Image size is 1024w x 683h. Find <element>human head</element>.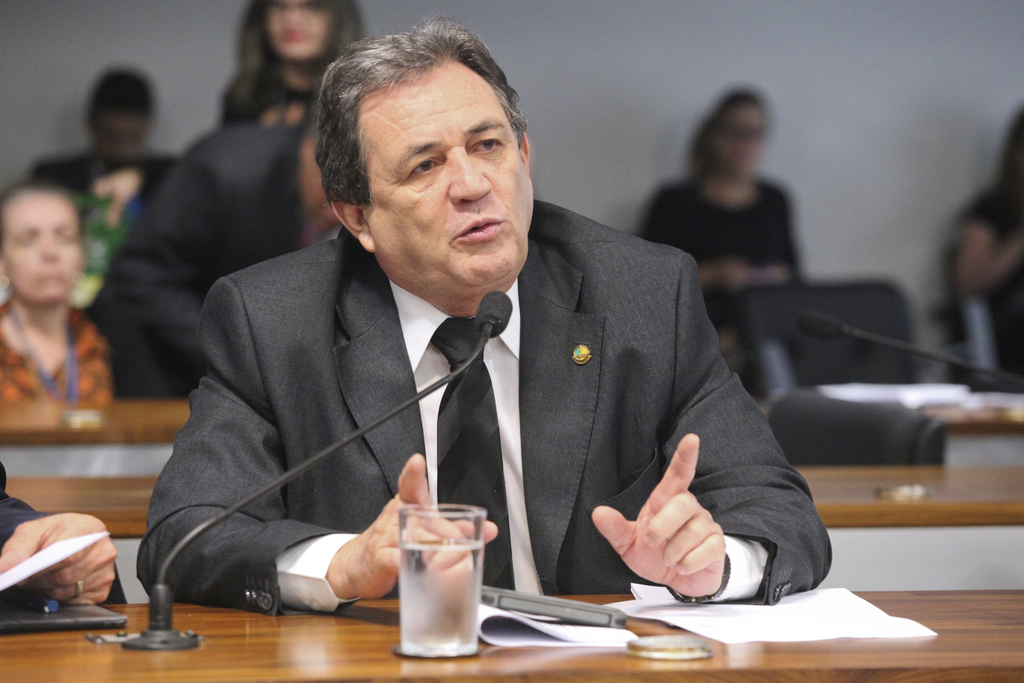
0, 182, 86, 308.
